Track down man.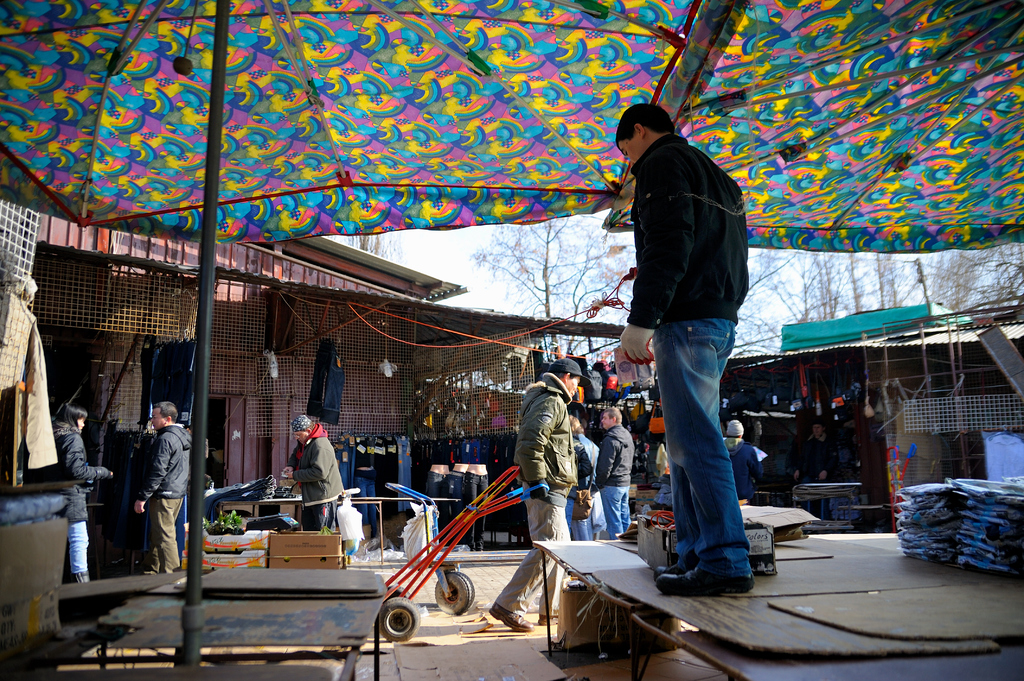
Tracked to 794, 416, 834, 518.
